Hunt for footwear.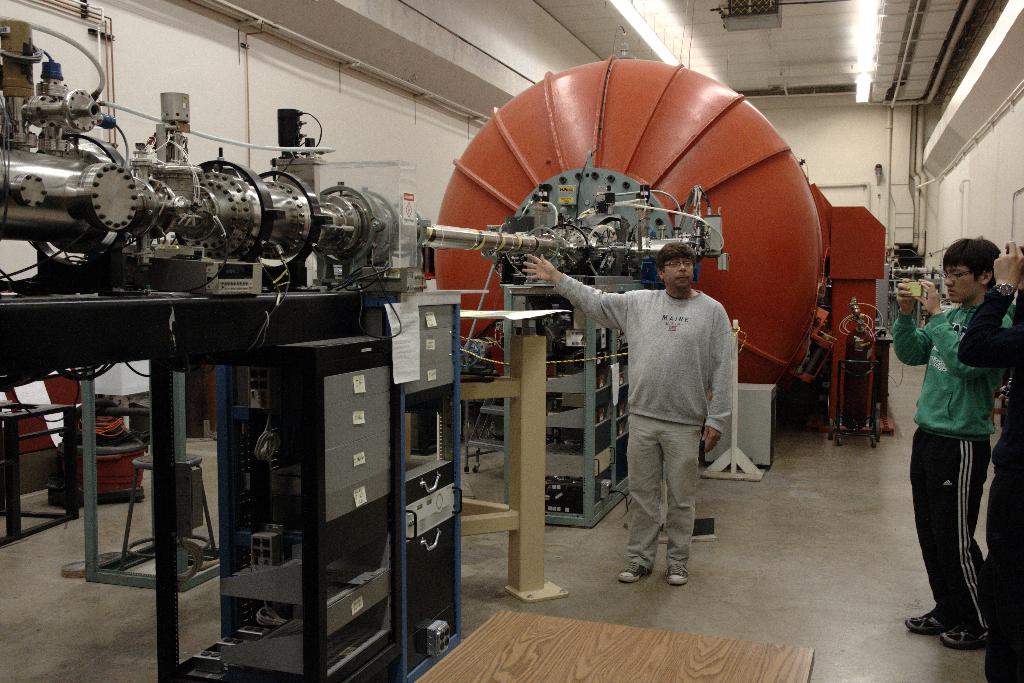
Hunted down at [924,591,1002,656].
